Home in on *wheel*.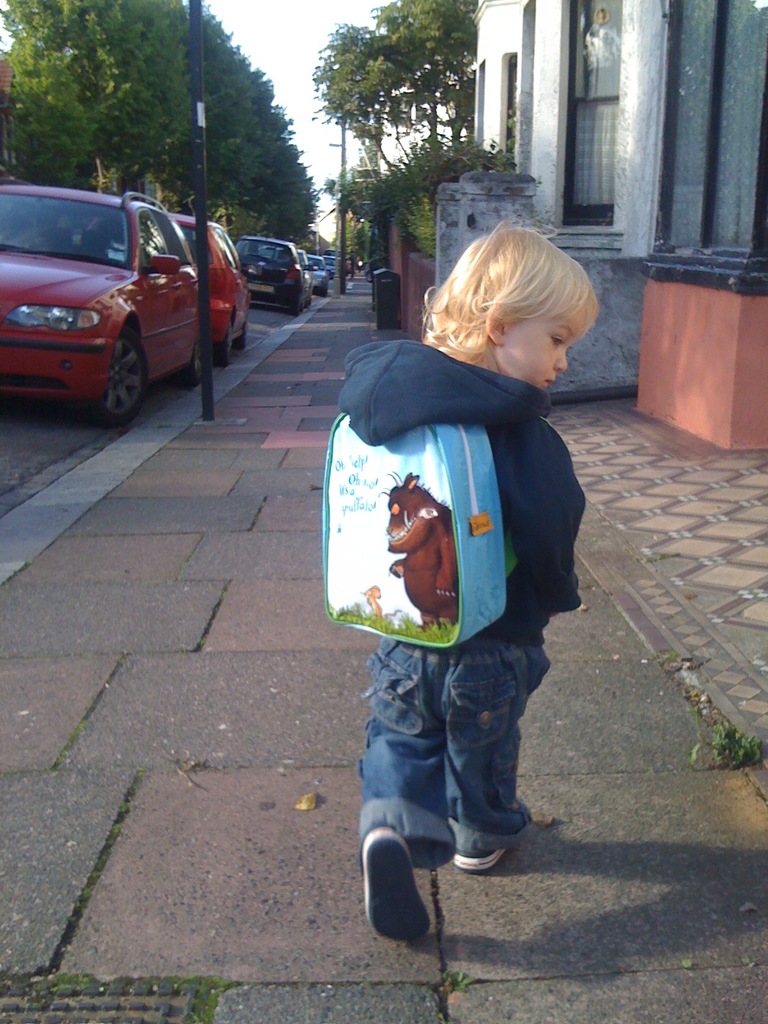
Homed in at [239, 330, 246, 351].
